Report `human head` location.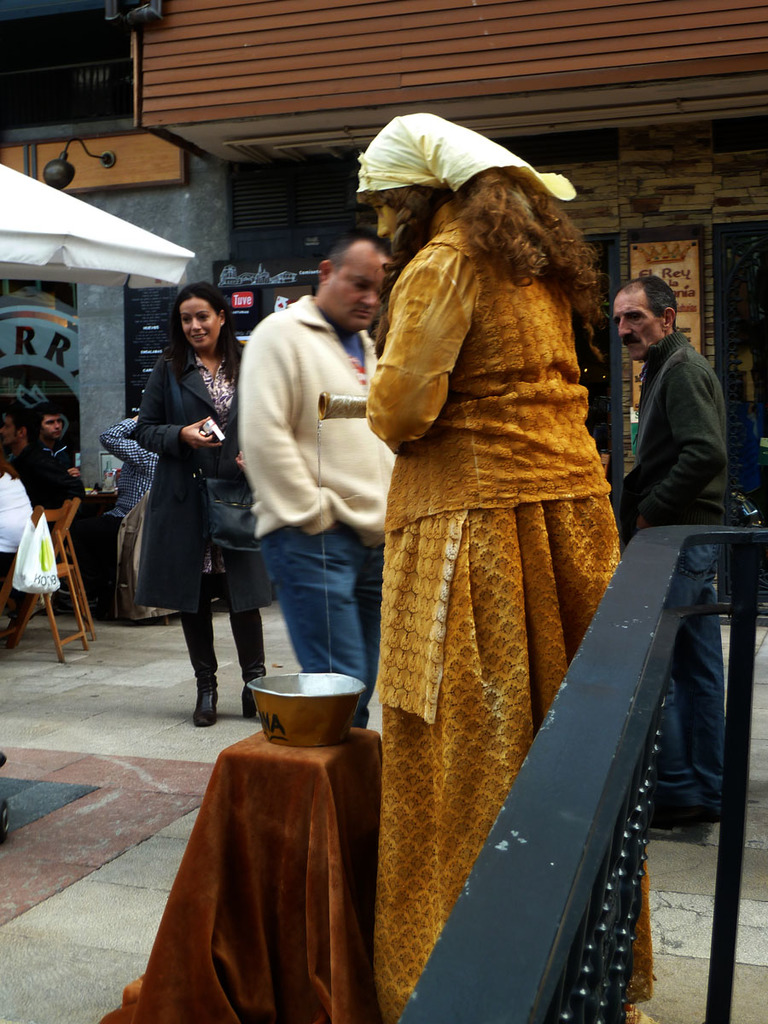
Report: pyautogui.locateOnScreen(314, 236, 392, 332).
